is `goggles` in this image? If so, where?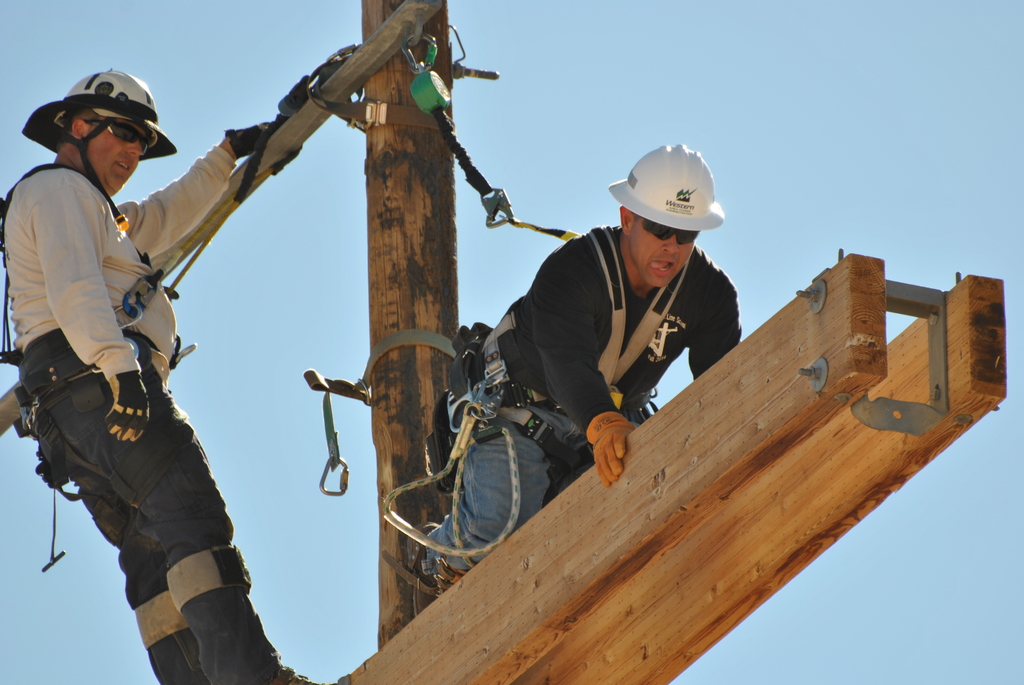
Yes, at [636,221,700,248].
